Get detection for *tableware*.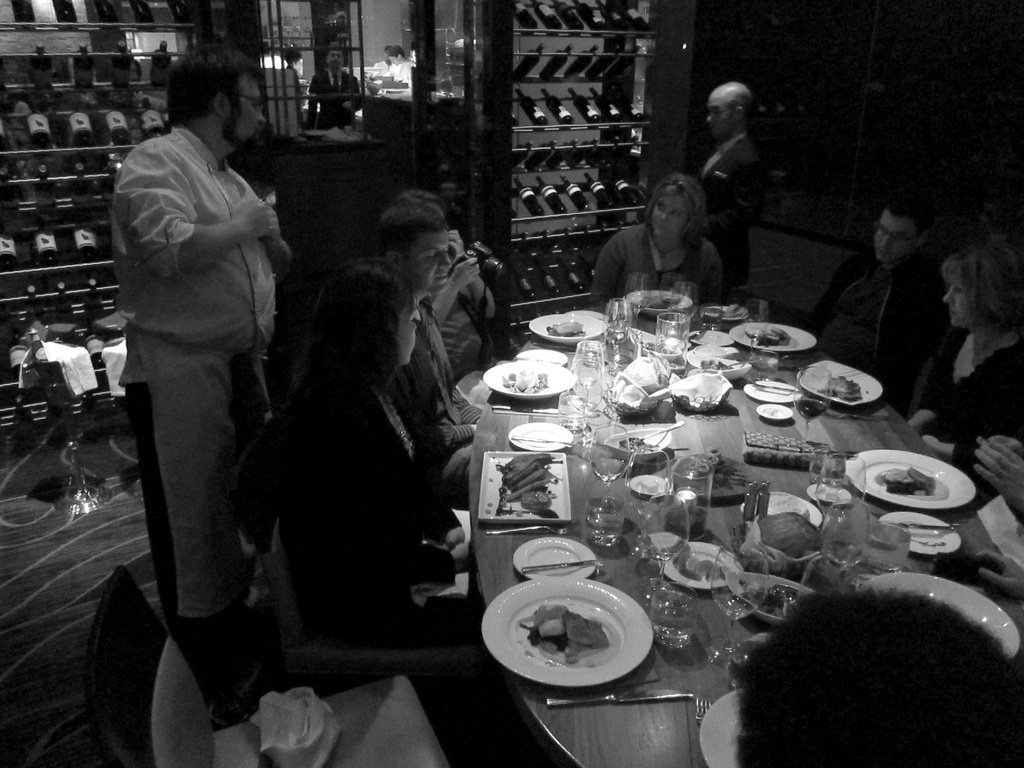
Detection: <box>603,426,671,458</box>.
